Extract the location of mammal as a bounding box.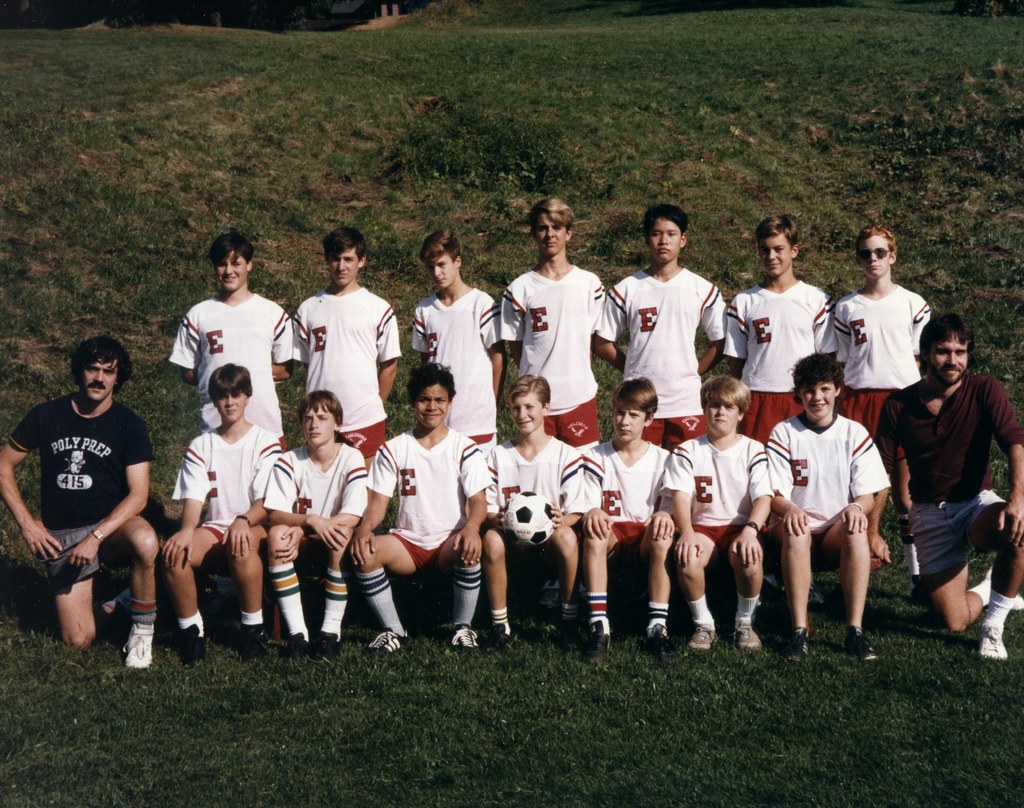
[164, 231, 298, 451].
